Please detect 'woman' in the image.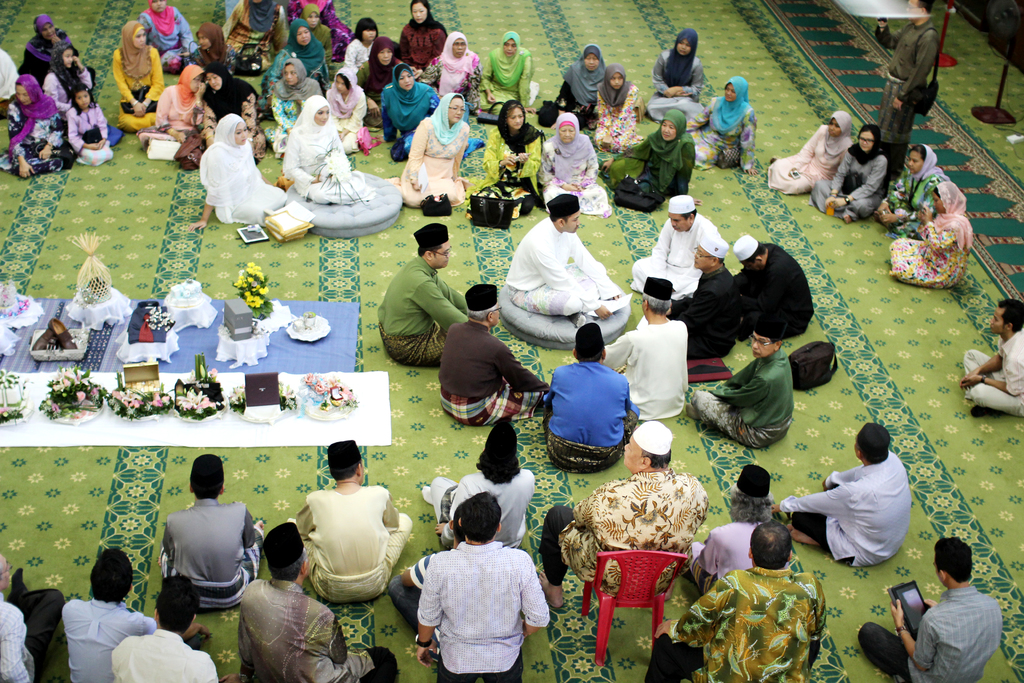
detection(641, 23, 711, 126).
